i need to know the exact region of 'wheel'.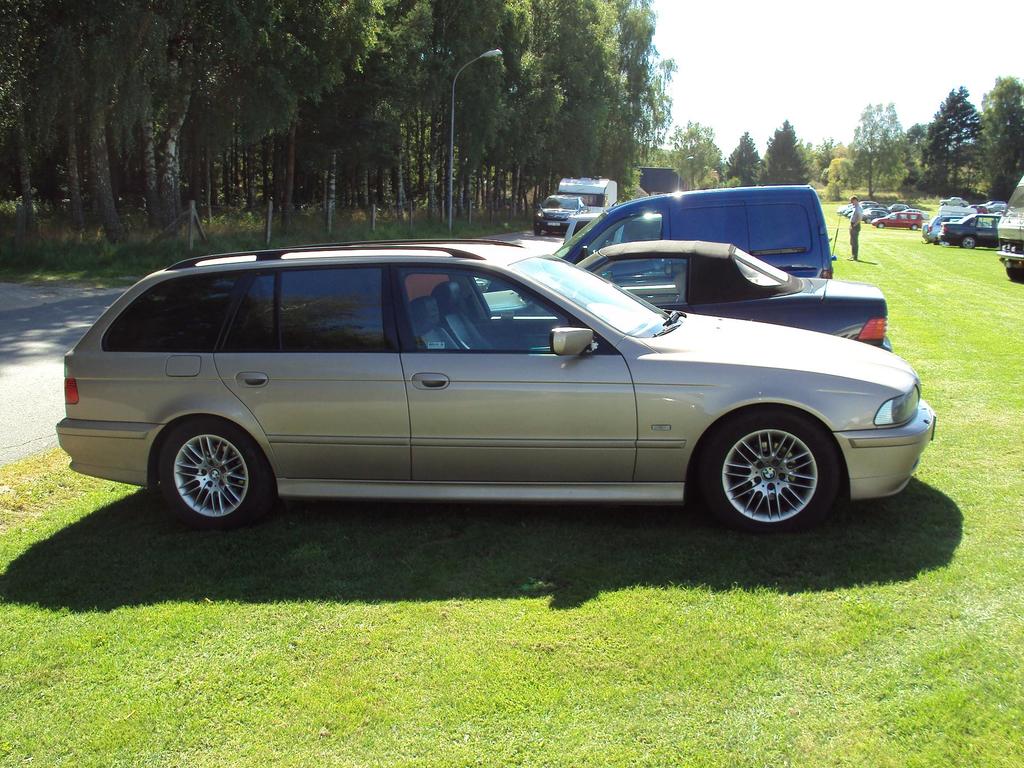
Region: 1006:268:1023:284.
